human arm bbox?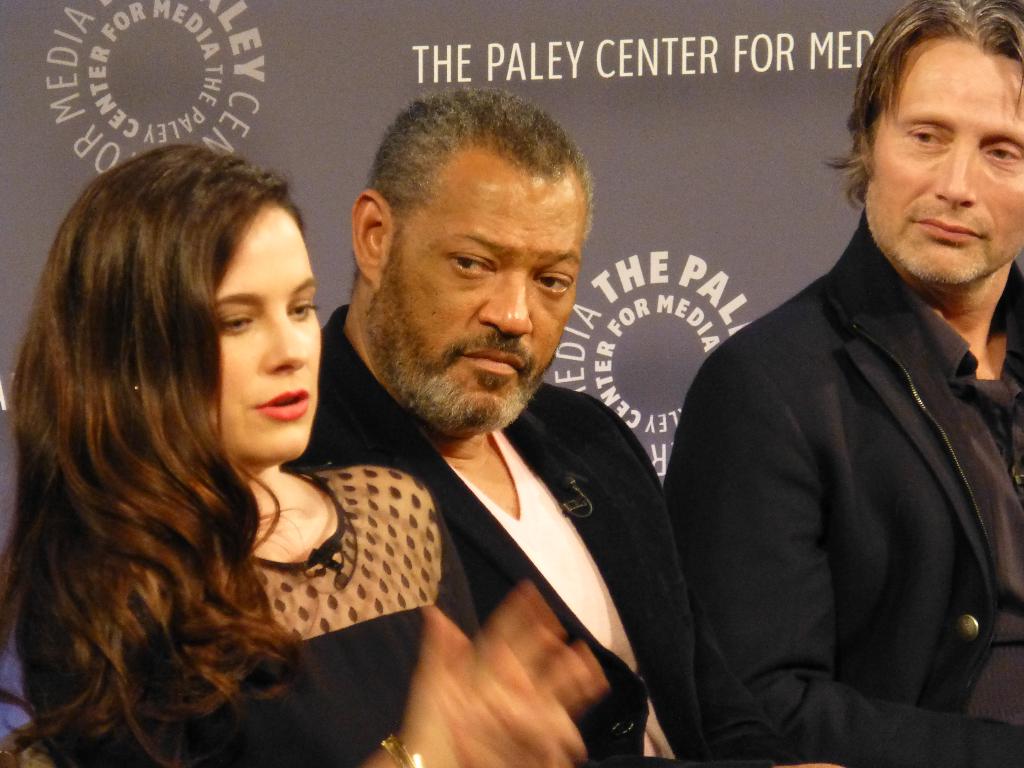
l=658, t=361, r=1023, b=767
